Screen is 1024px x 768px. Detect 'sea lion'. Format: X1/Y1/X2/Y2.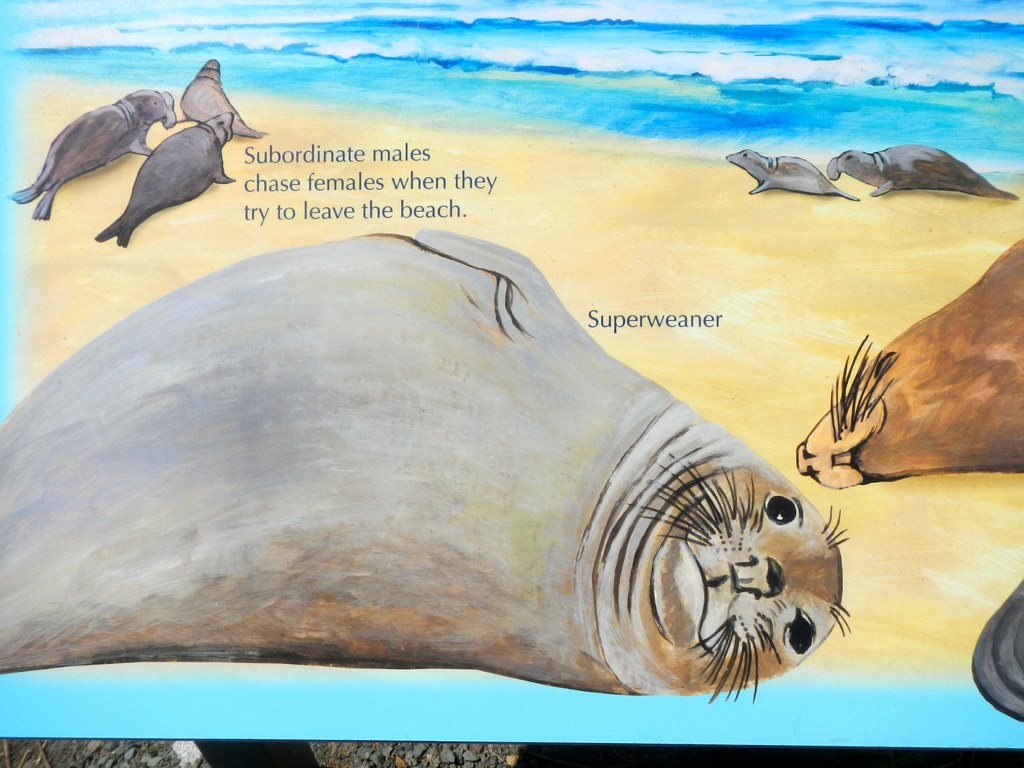
794/234/1021/494.
